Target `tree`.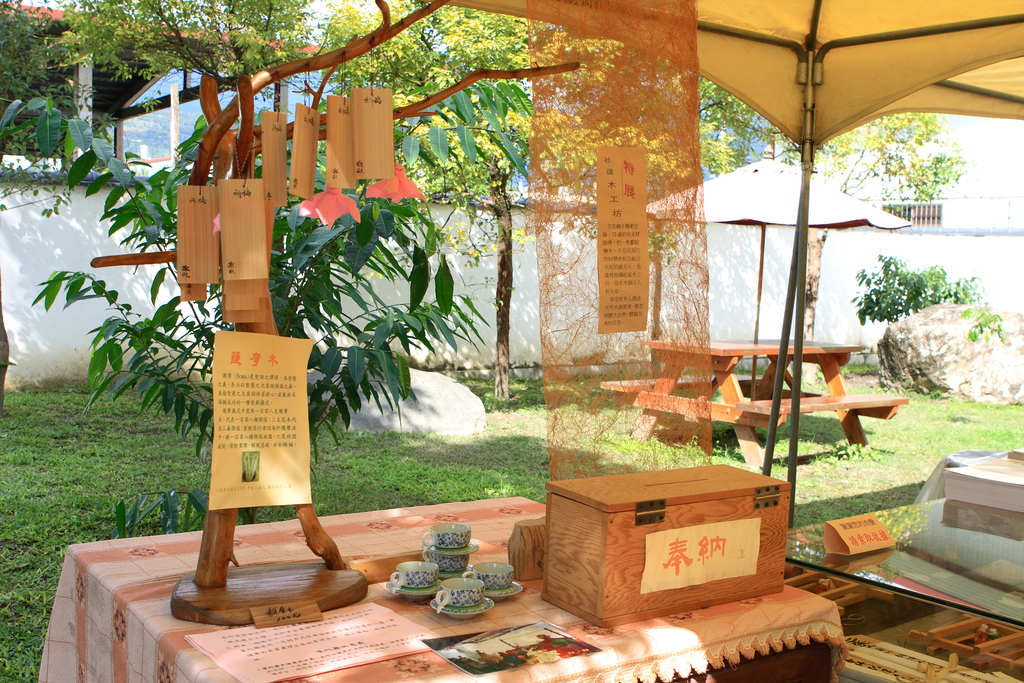
Target region: 788 108 965 198.
